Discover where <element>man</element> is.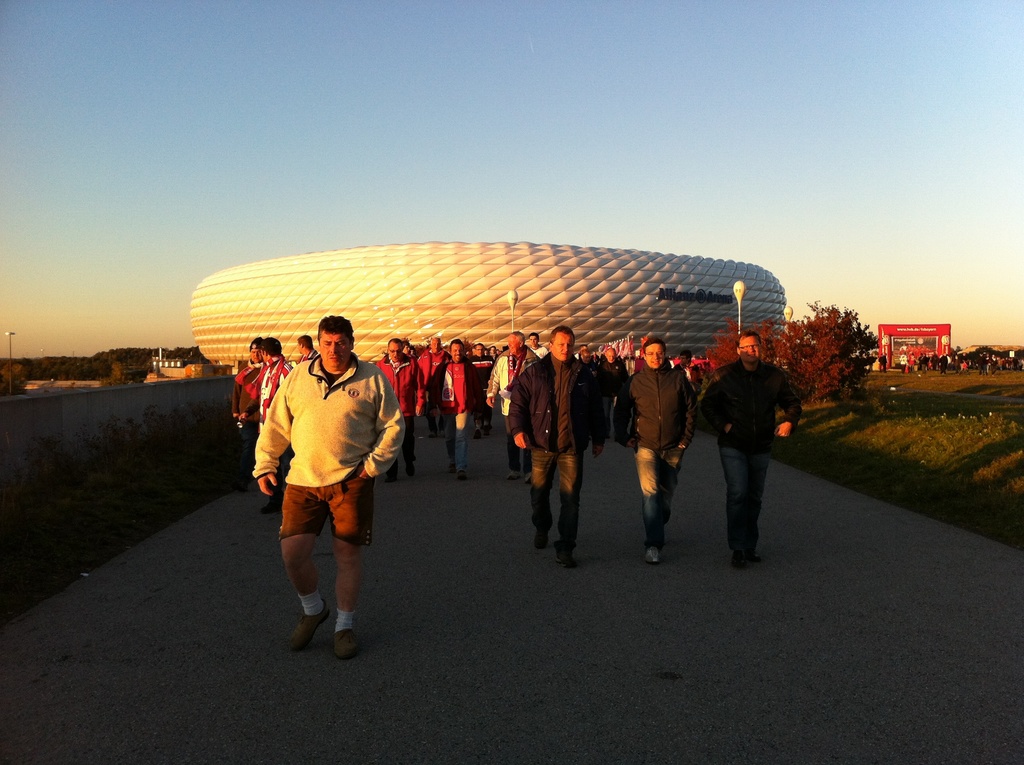
Discovered at l=486, t=330, r=538, b=482.
